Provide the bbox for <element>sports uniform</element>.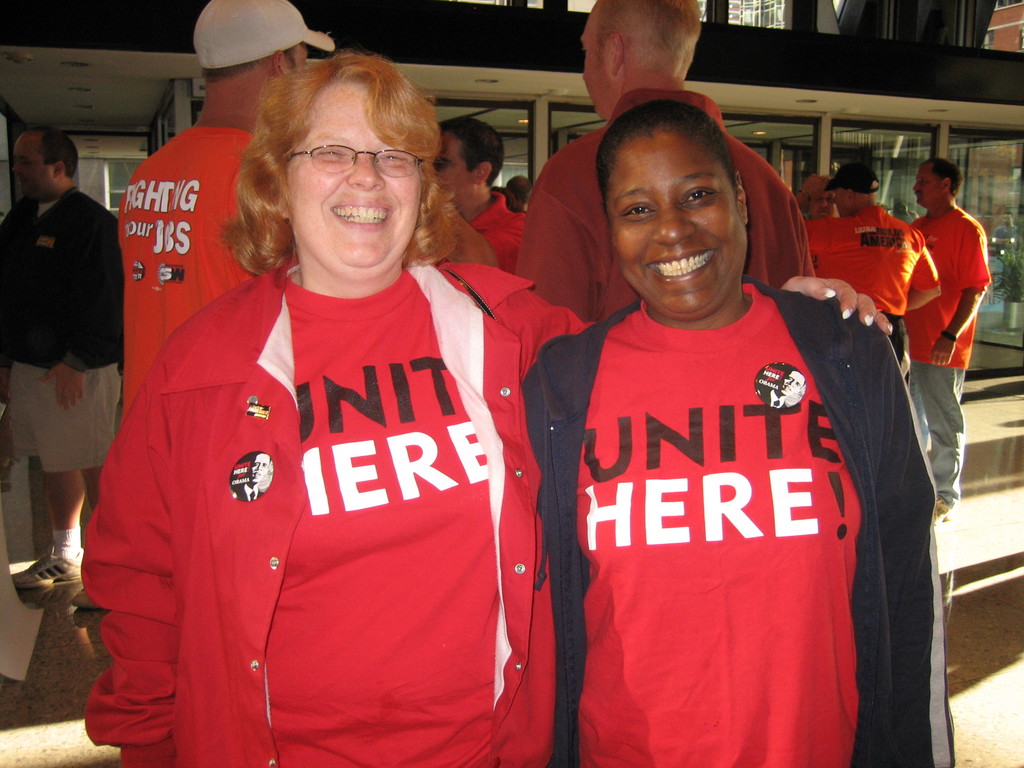
select_region(799, 207, 957, 404).
